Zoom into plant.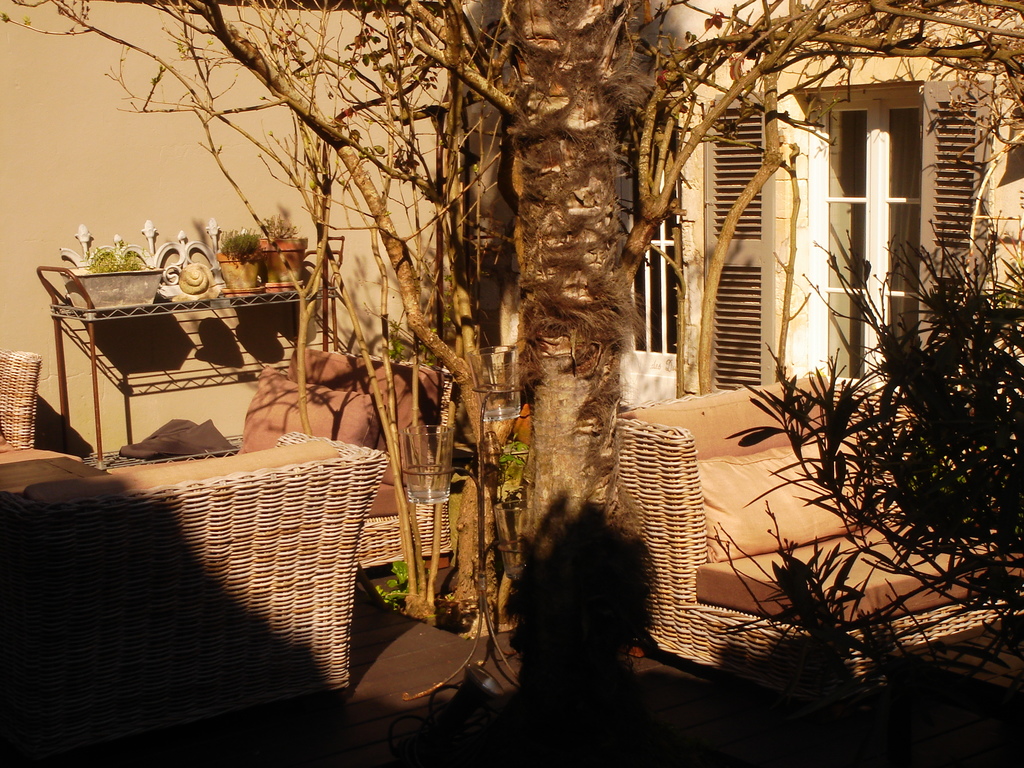
Zoom target: (left=211, top=230, right=259, bottom=250).
